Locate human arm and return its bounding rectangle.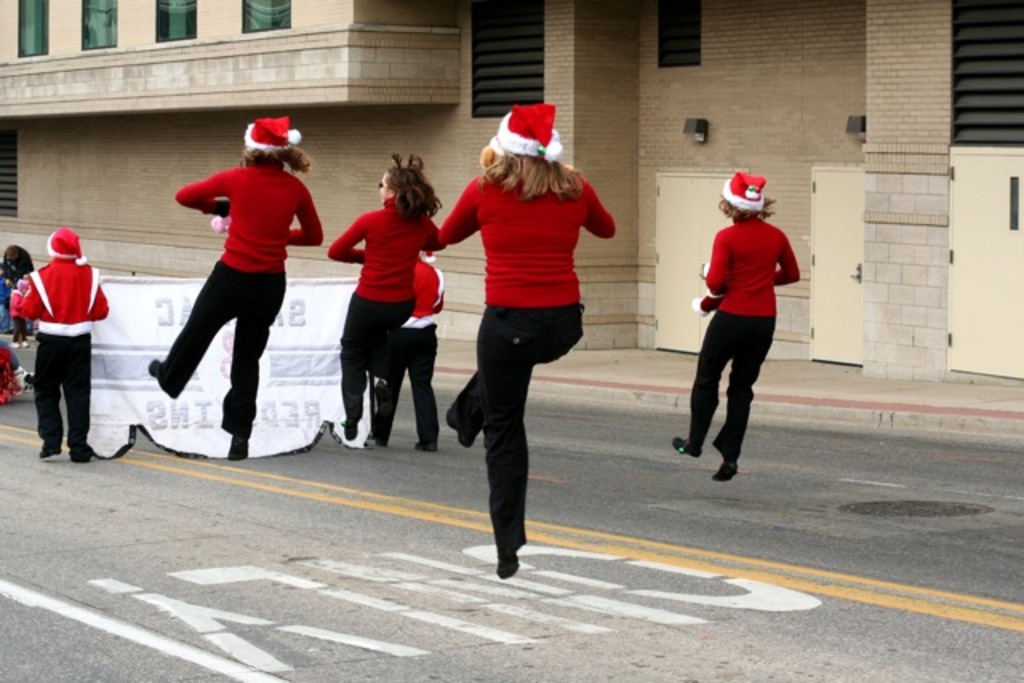
box=[555, 165, 621, 246].
